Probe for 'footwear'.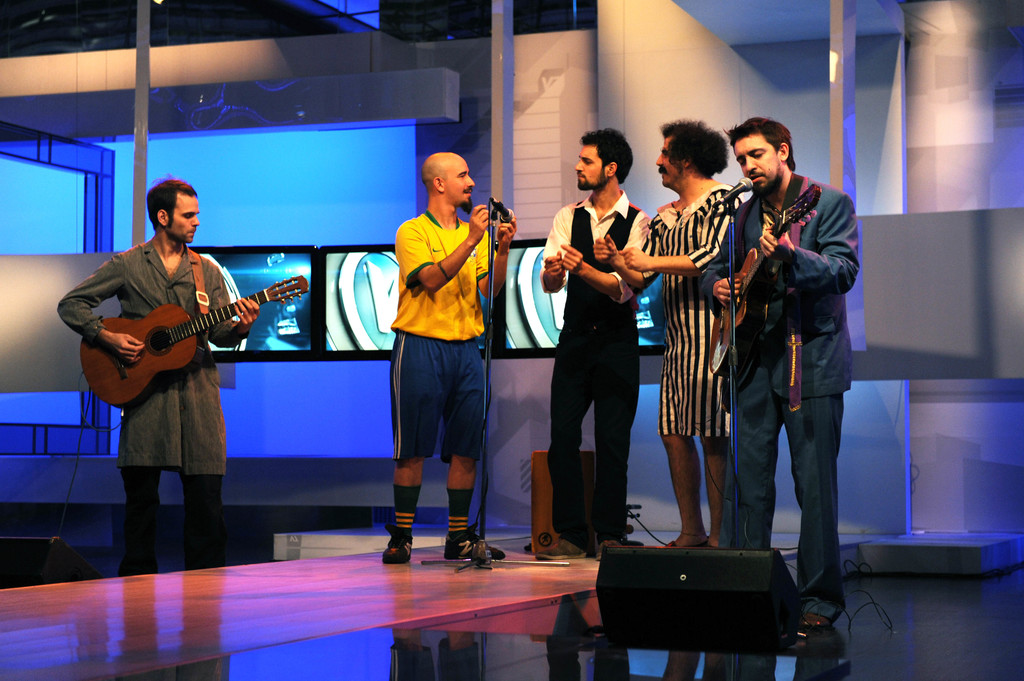
Probe result: bbox=[596, 538, 618, 559].
